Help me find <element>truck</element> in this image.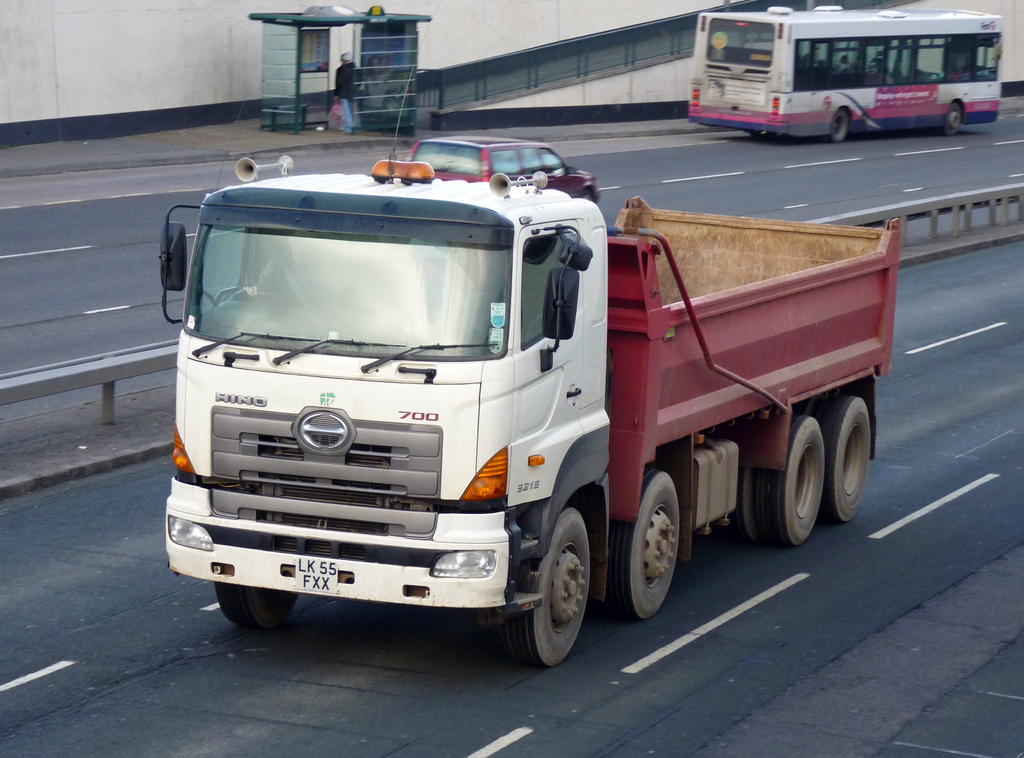
Found it: <bbox>147, 157, 867, 665</bbox>.
